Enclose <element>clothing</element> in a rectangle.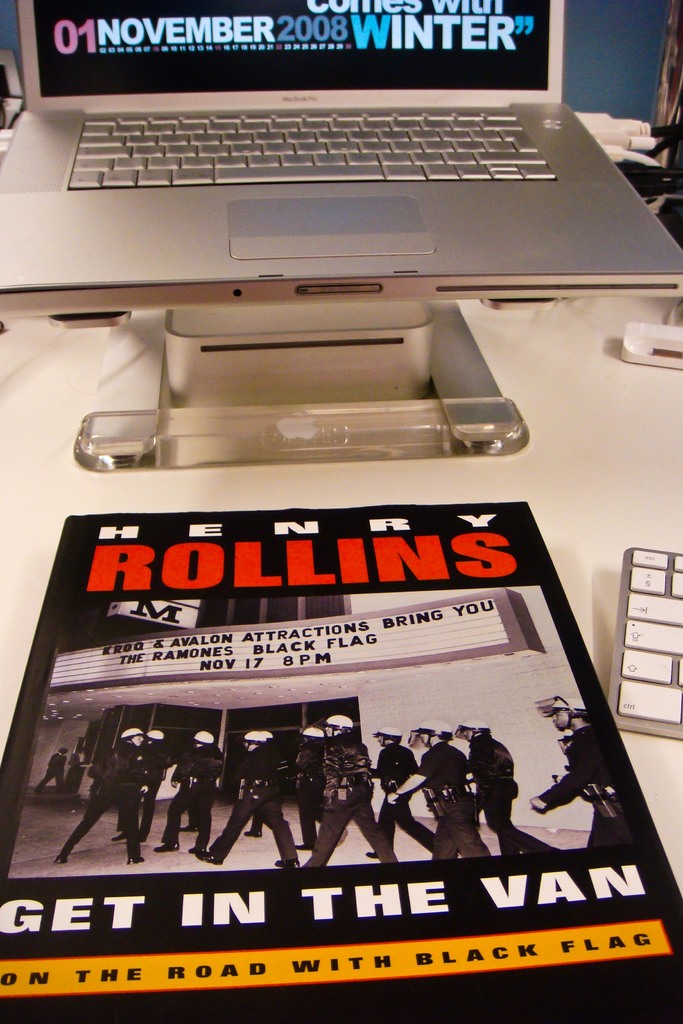
[295,745,335,846].
